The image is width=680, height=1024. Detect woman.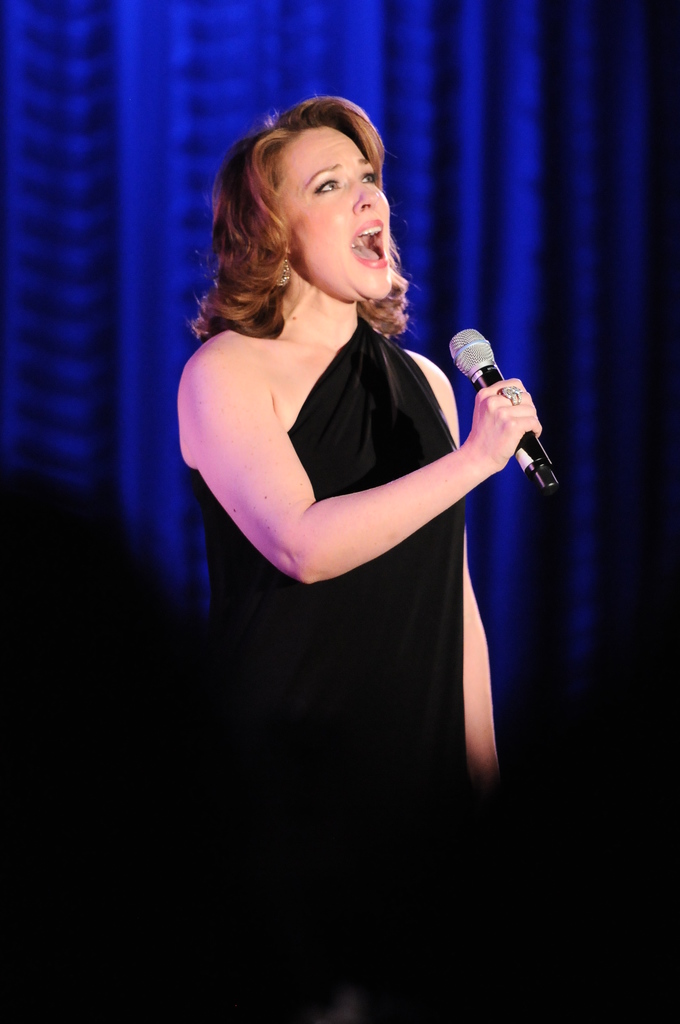
Detection: (161, 67, 531, 864).
